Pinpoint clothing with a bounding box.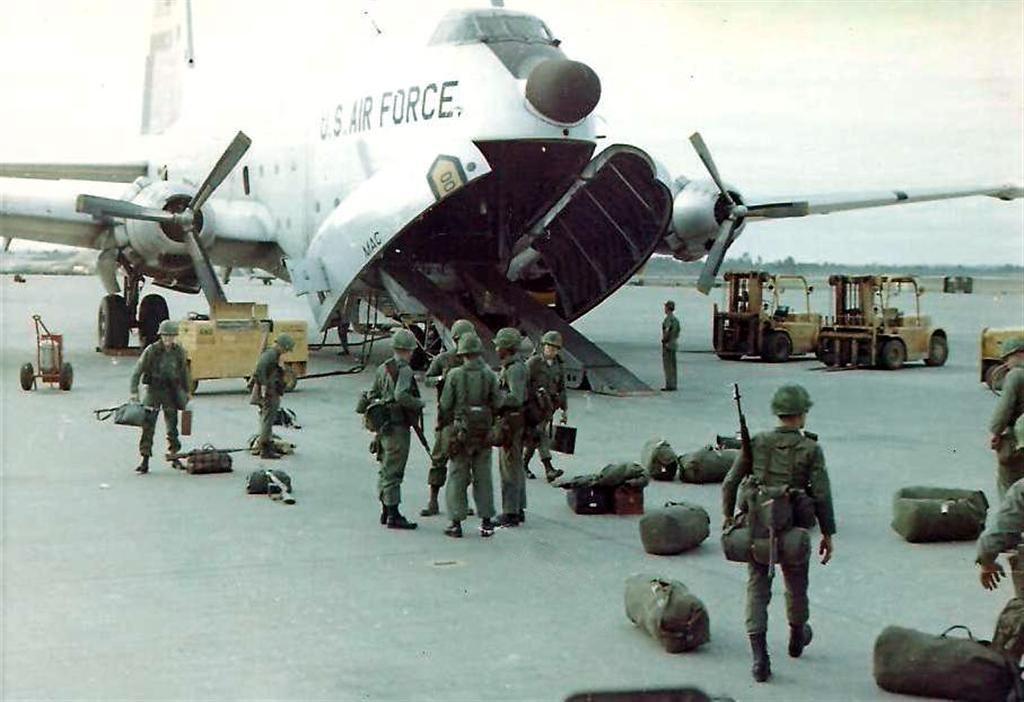
{"x1": 131, "y1": 339, "x2": 196, "y2": 464}.
